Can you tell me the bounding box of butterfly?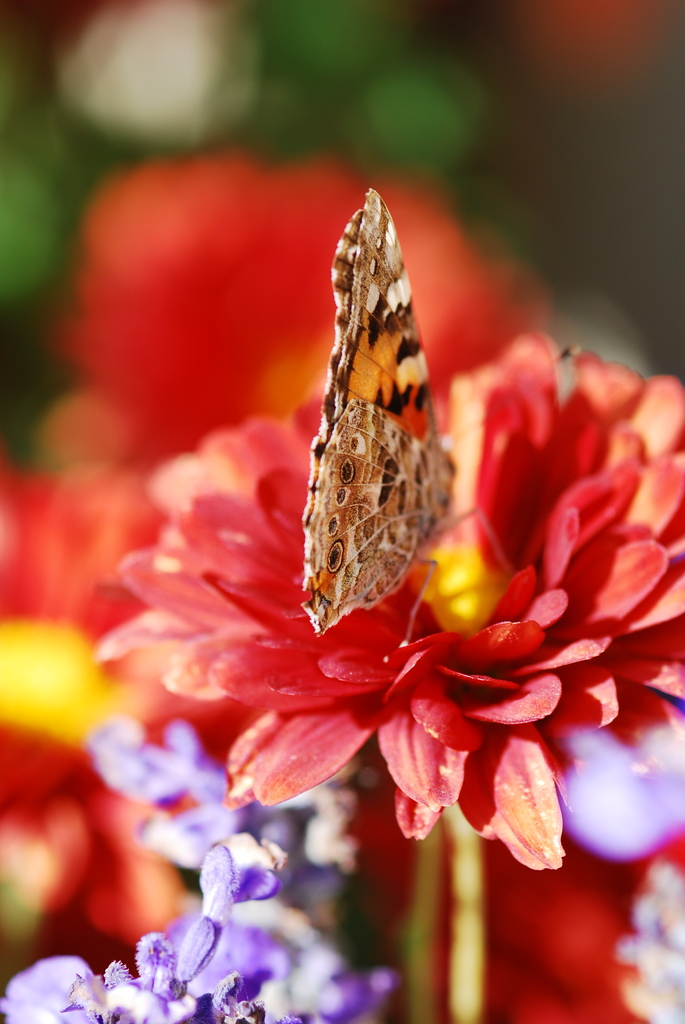
pyautogui.locateOnScreen(304, 189, 486, 632).
